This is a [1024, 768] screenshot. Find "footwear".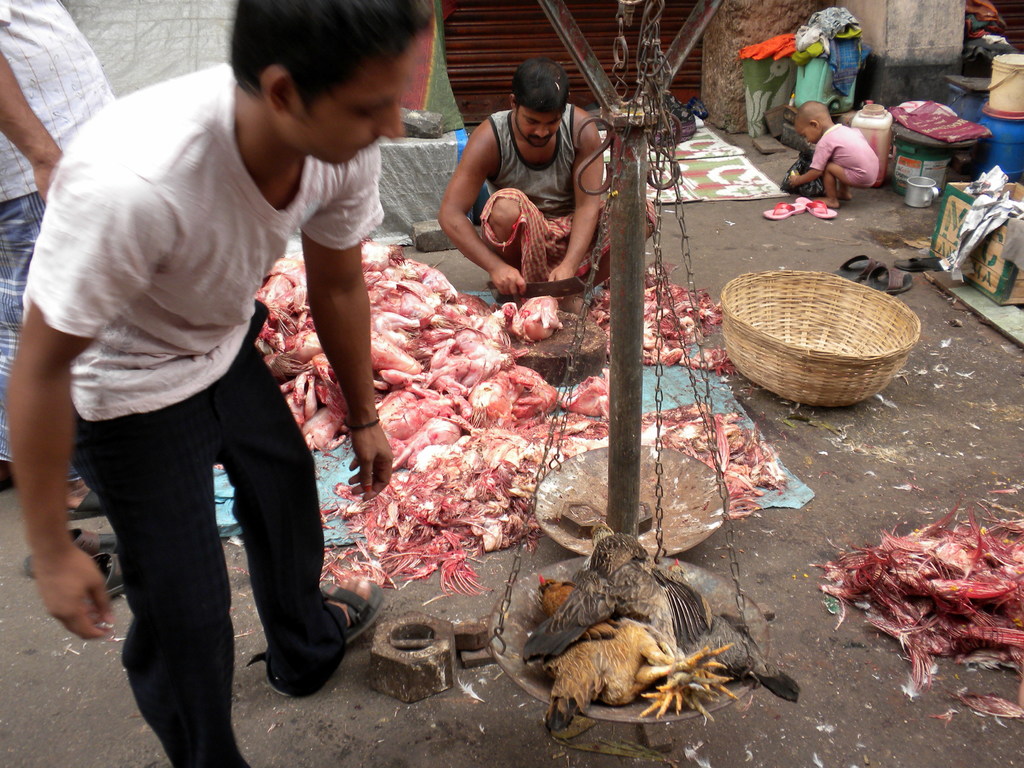
Bounding box: 267/574/388/696.
